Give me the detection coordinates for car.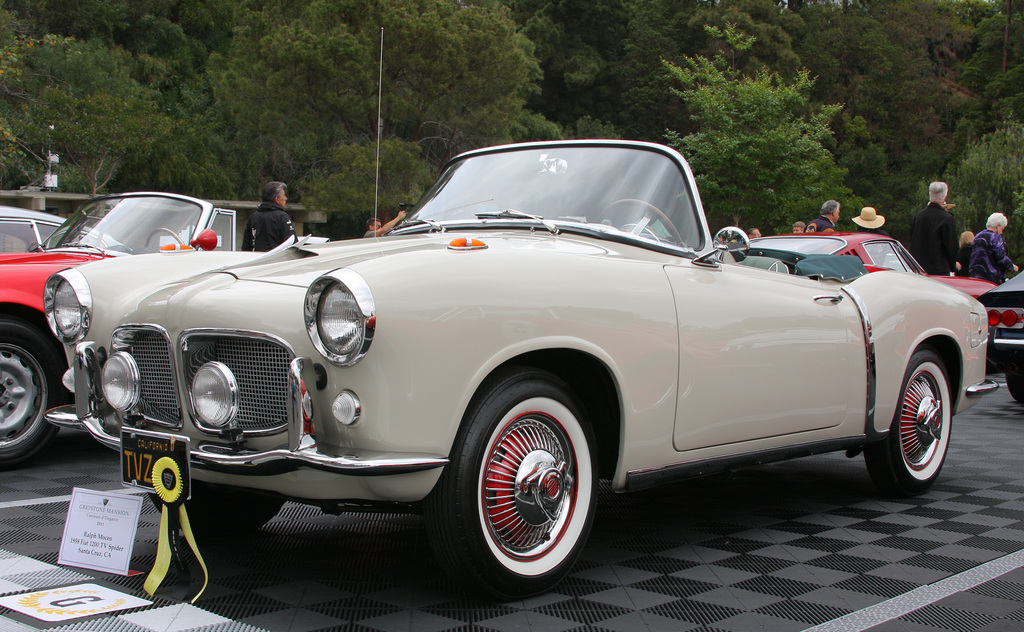
[0,192,242,471].
